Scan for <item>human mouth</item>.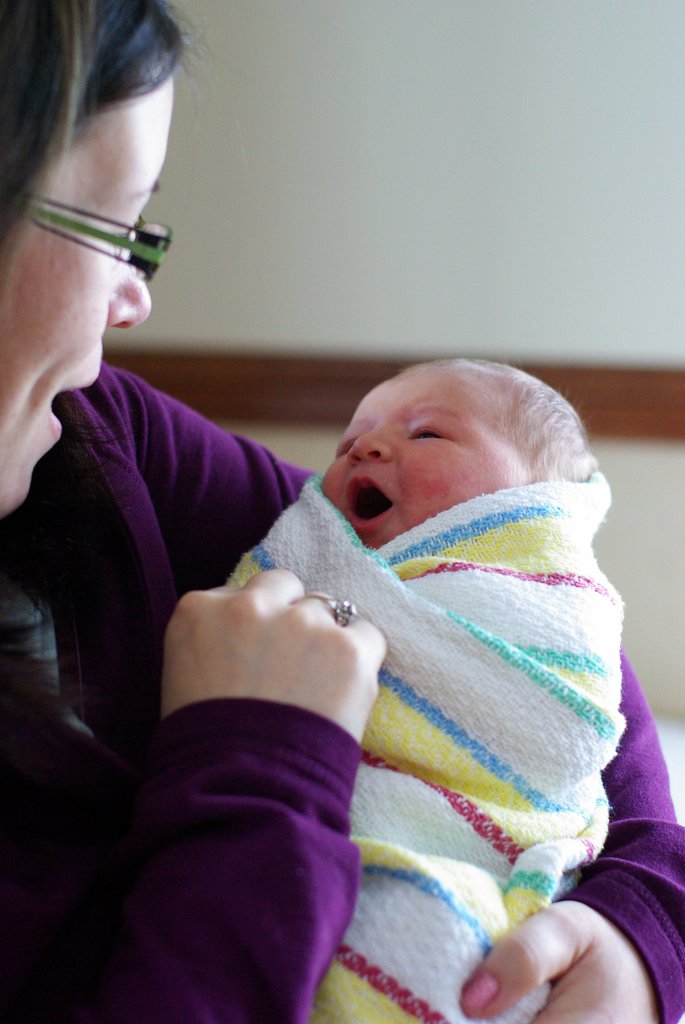
Scan result: 343 470 395 536.
